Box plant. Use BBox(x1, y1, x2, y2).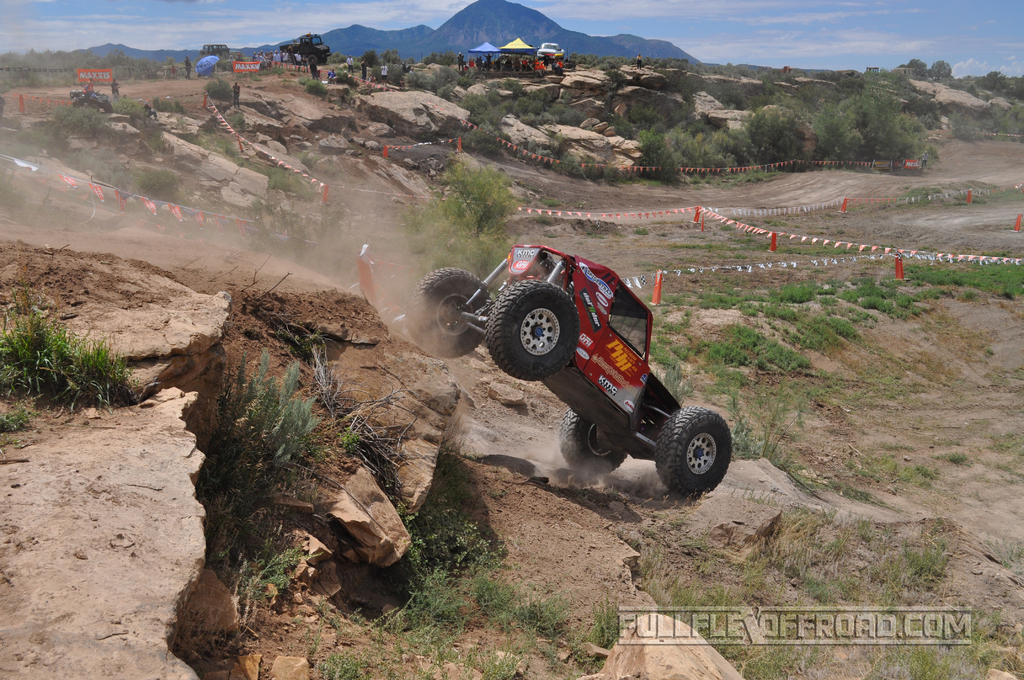
BBox(269, 161, 317, 200).
